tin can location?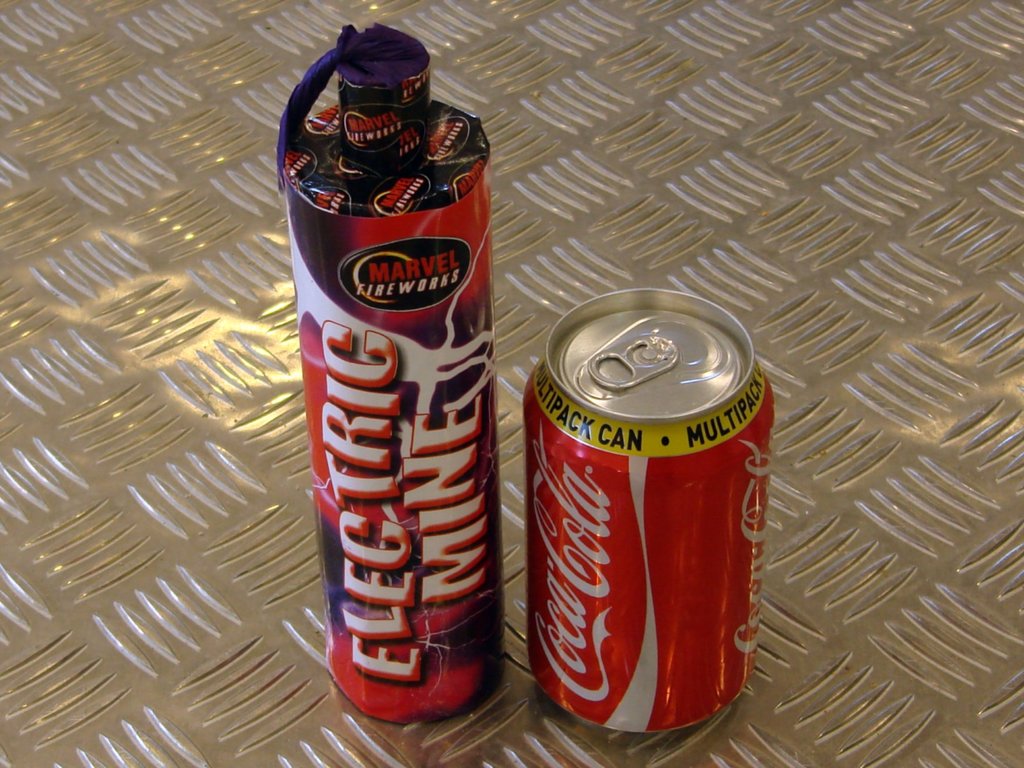
<region>524, 291, 774, 736</region>
